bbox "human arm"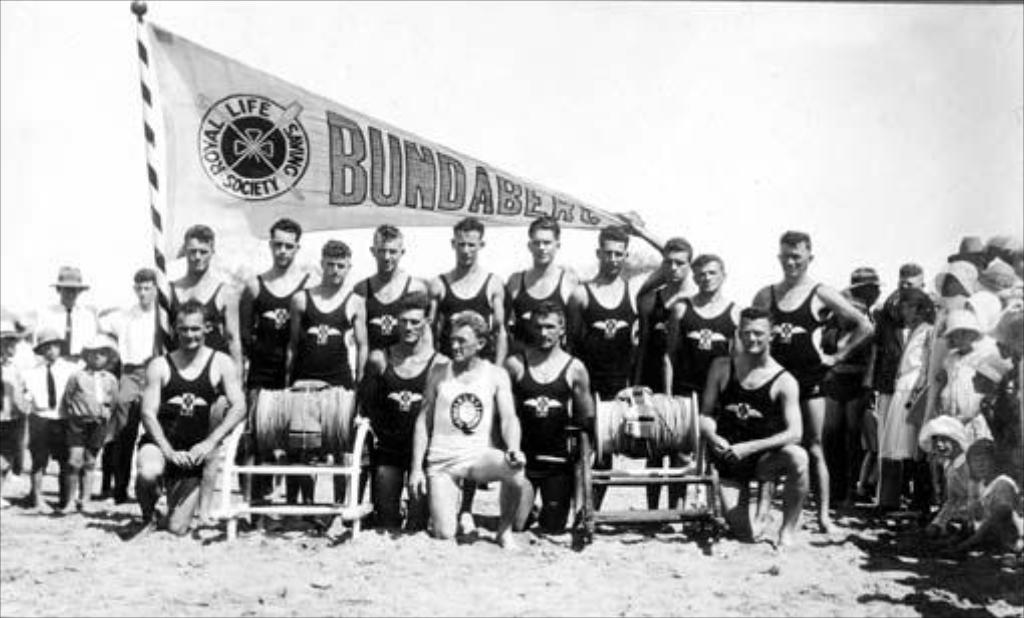
bbox(572, 355, 606, 443)
